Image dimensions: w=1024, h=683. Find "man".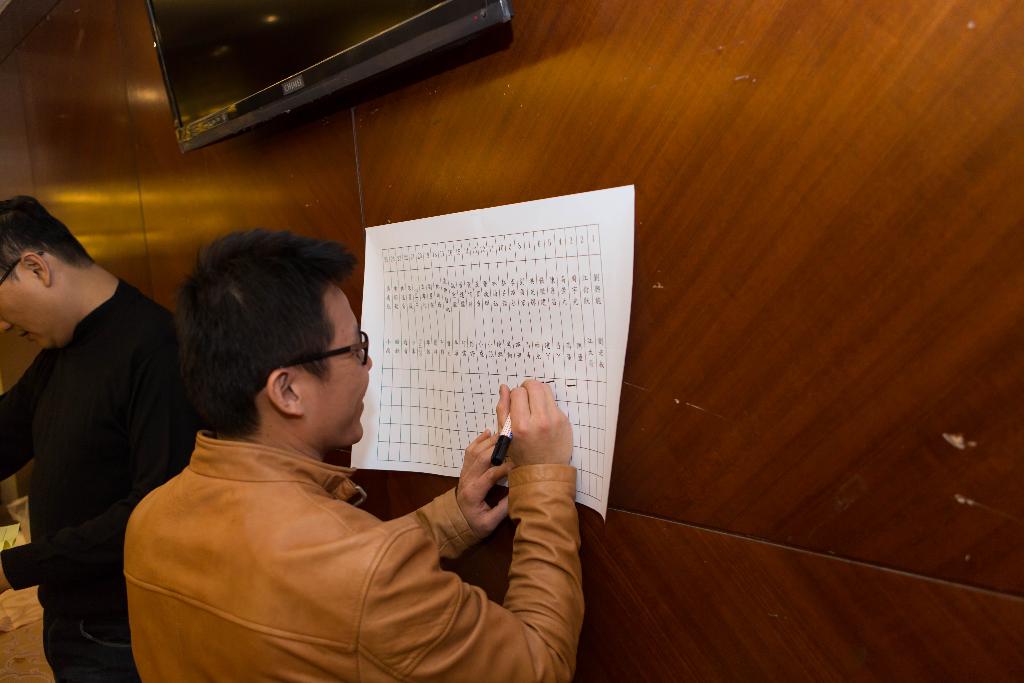
0, 171, 188, 667.
